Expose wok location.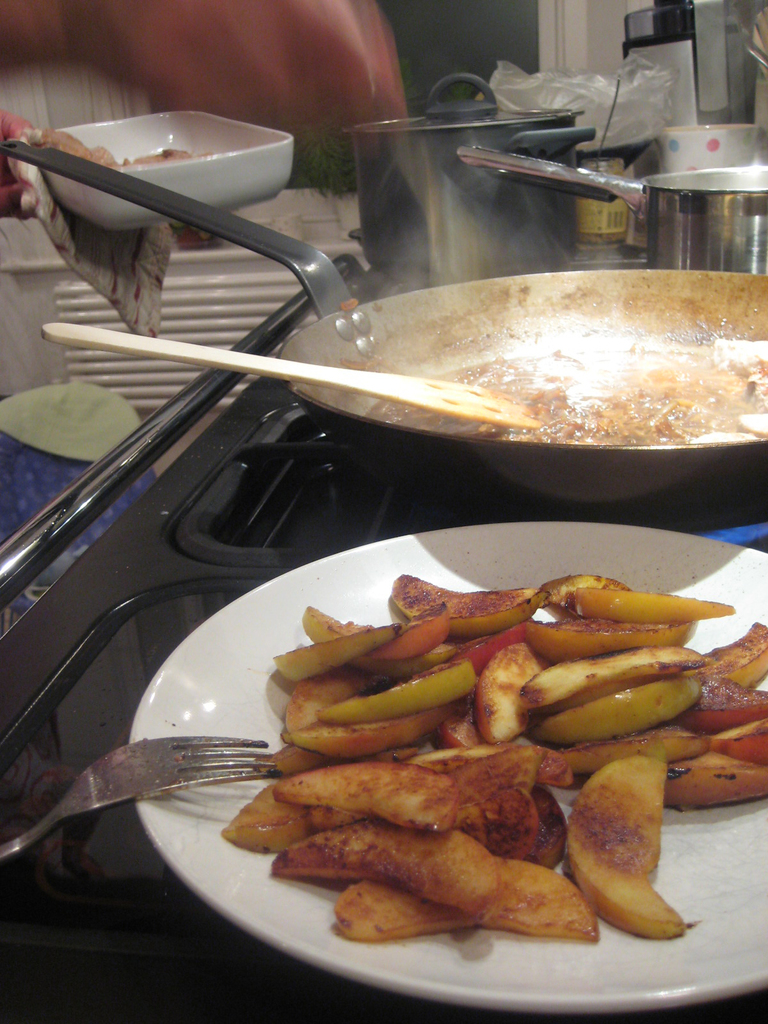
Exposed at <box>0,118,767,521</box>.
